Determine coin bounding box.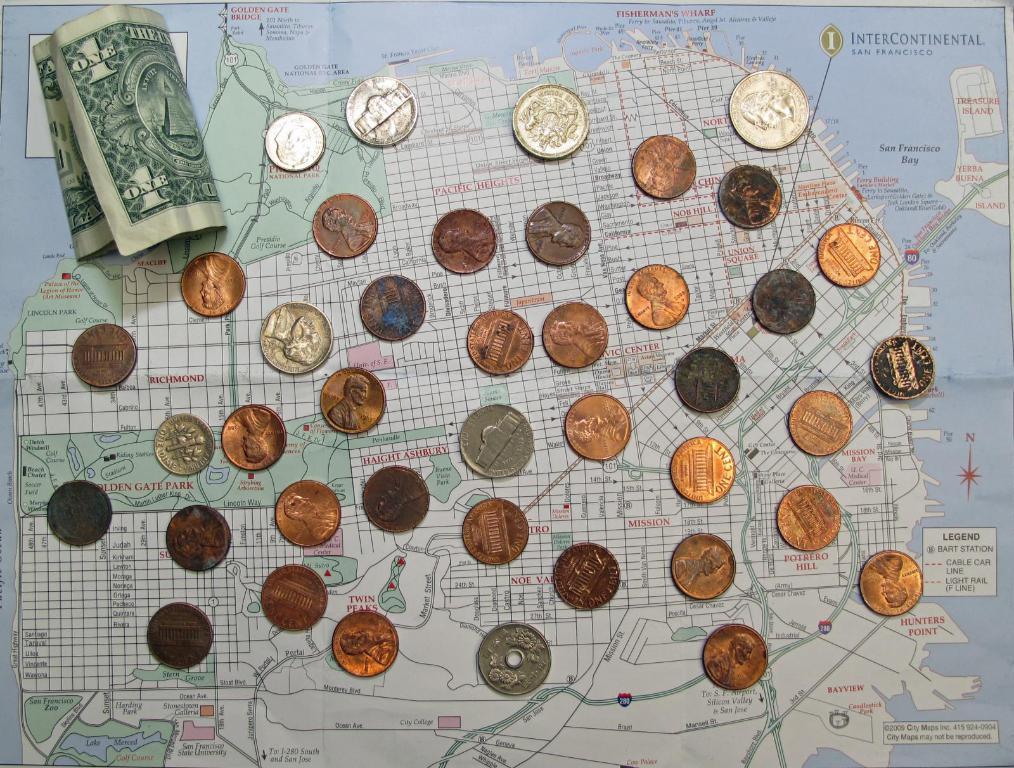
Determined: (458,401,537,478).
